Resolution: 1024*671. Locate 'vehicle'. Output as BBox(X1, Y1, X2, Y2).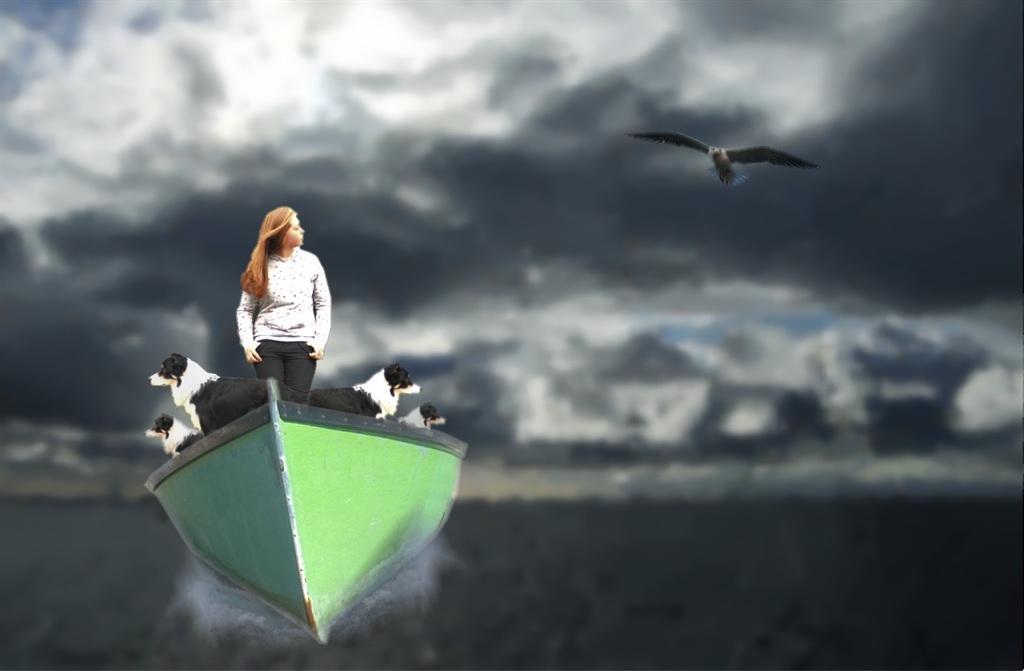
BBox(142, 375, 472, 647).
